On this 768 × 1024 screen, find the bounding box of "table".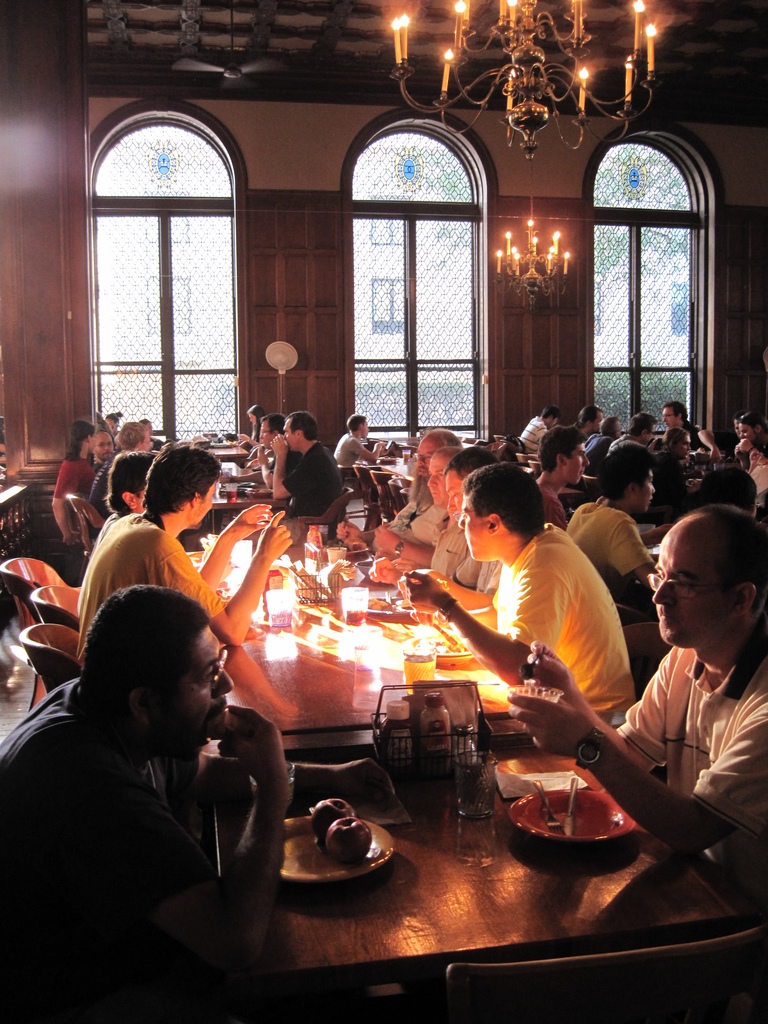
Bounding box: pyautogui.locateOnScreen(191, 547, 527, 770).
